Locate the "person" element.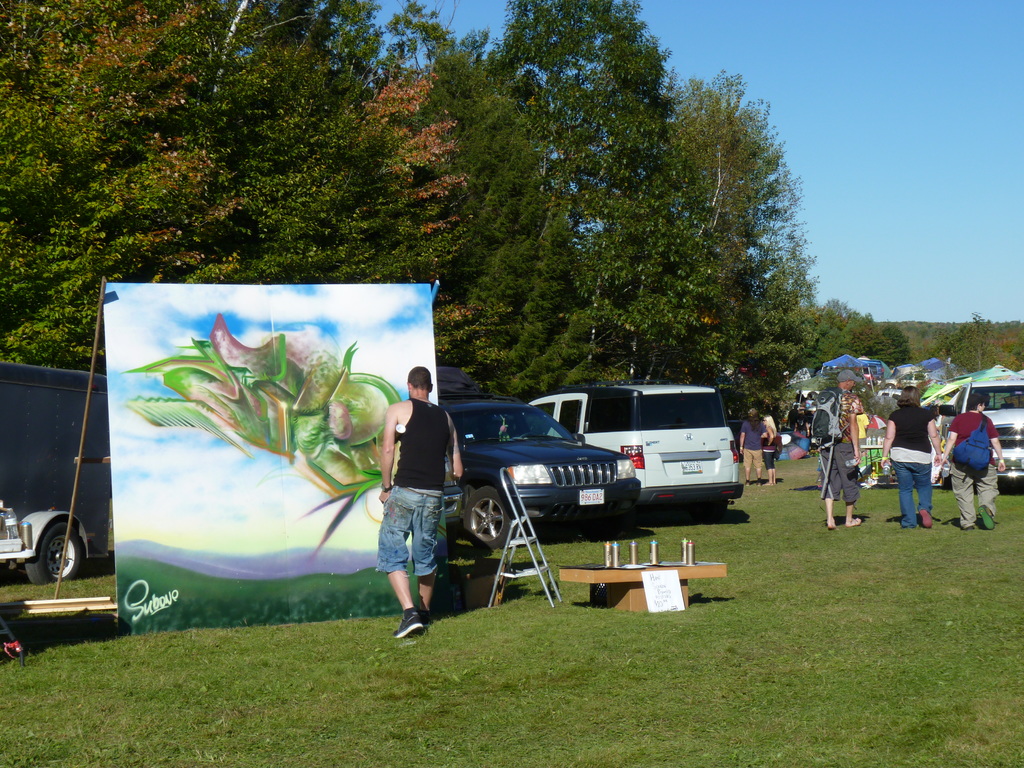
Element bbox: crop(372, 367, 463, 639).
